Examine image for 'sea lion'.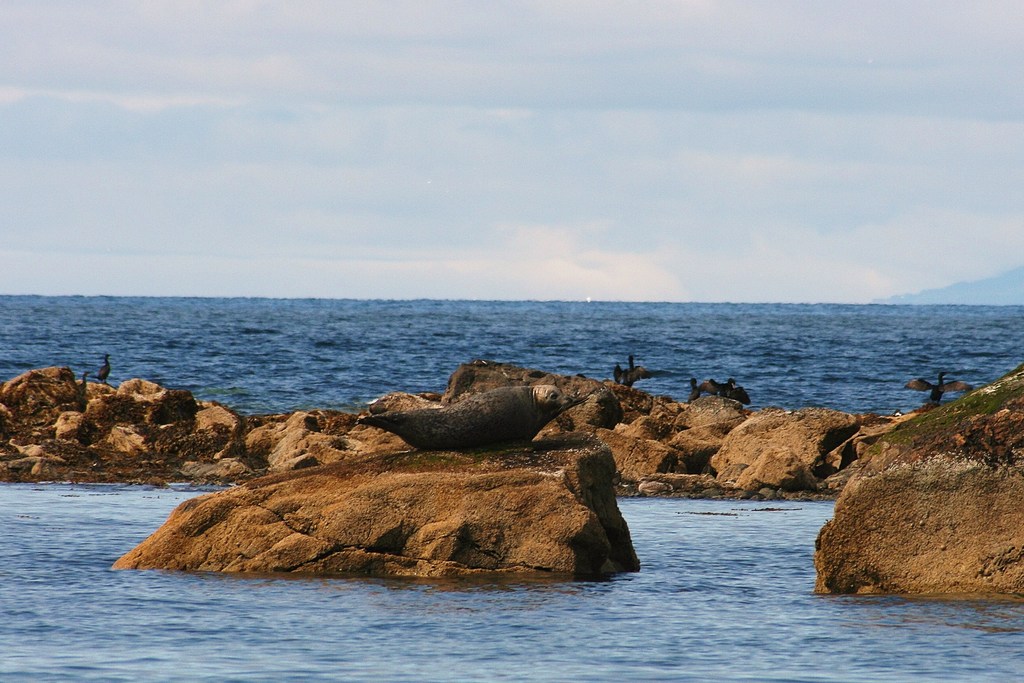
Examination result: box(352, 386, 586, 448).
